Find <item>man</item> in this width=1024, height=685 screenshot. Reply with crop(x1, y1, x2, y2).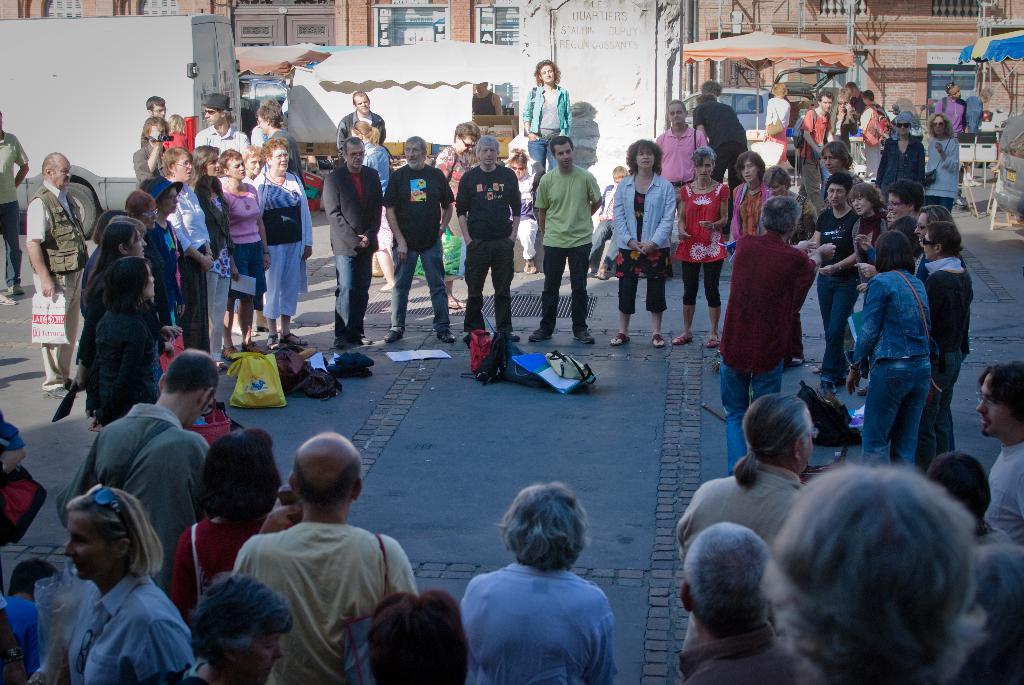
crop(195, 93, 251, 152).
